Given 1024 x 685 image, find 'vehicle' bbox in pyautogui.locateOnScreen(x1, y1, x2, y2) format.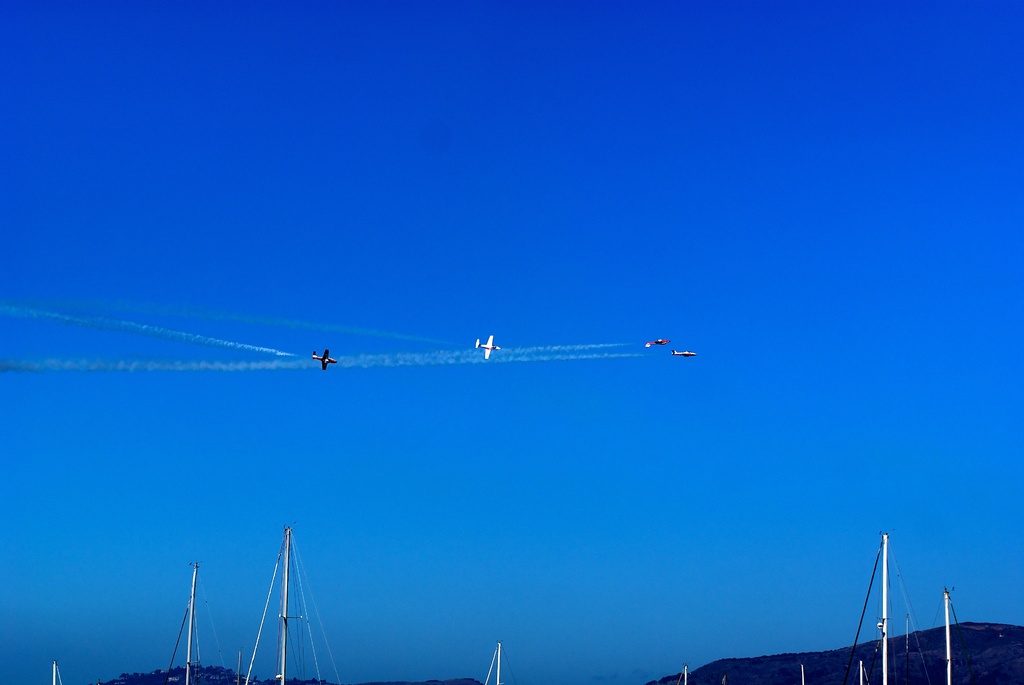
pyautogui.locateOnScreen(479, 333, 502, 361).
